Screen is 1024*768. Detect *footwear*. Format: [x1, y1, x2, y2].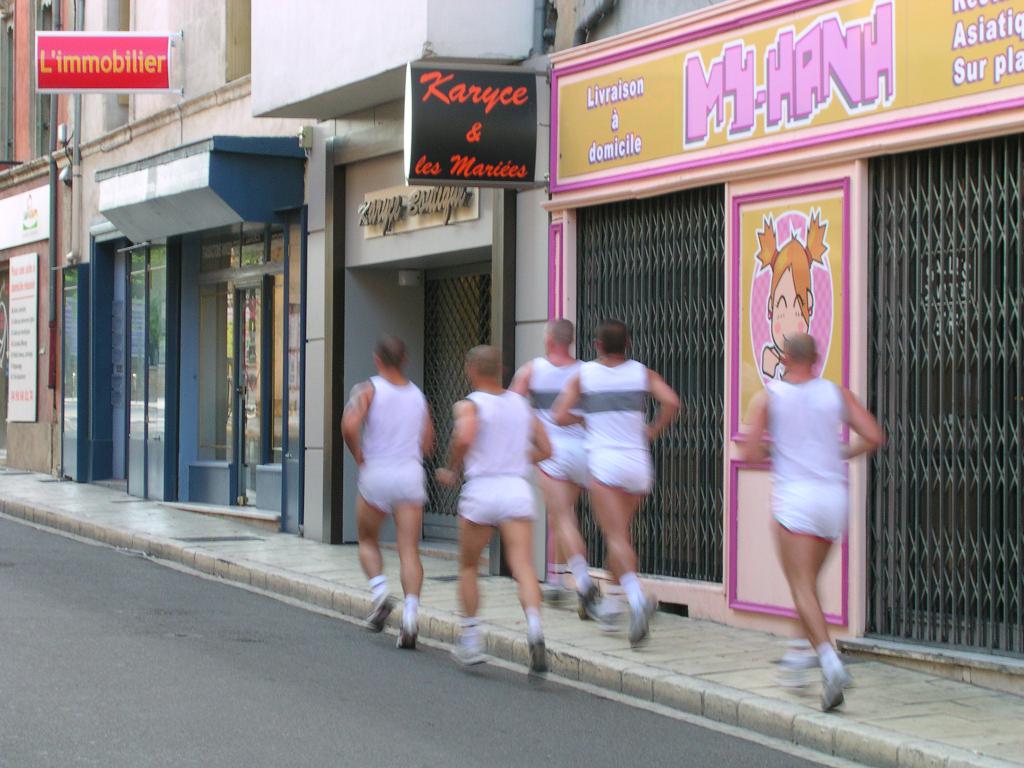
[815, 660, 852, 710].
